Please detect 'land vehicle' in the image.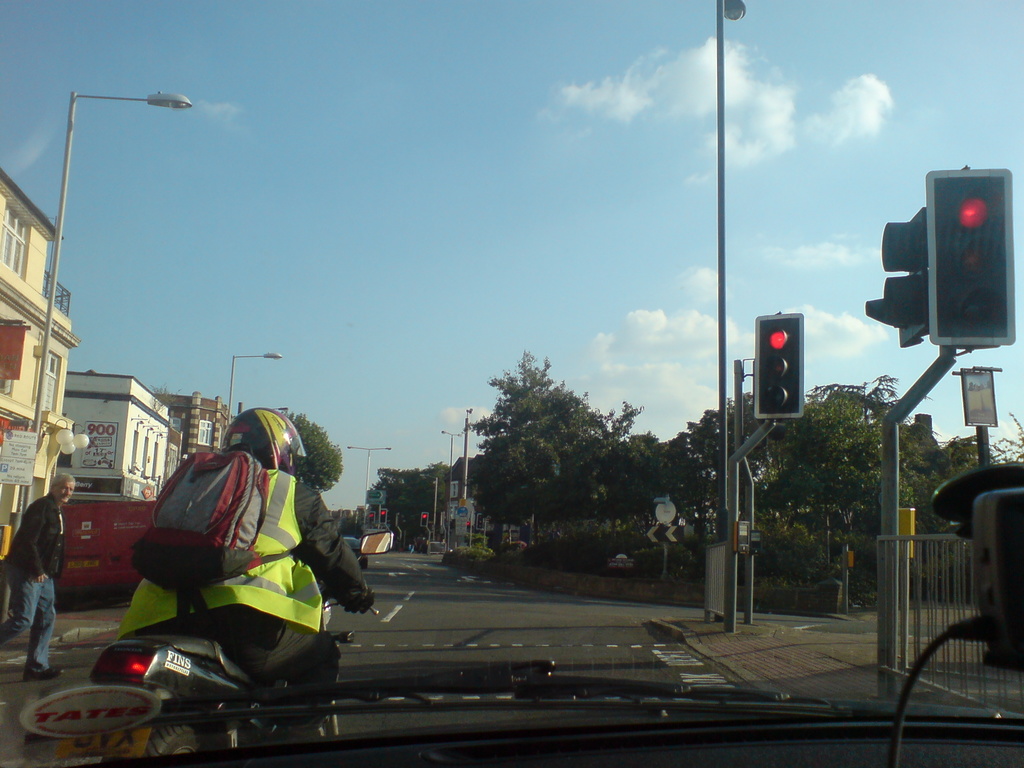
bbox=[92, 591, 371, 767].
